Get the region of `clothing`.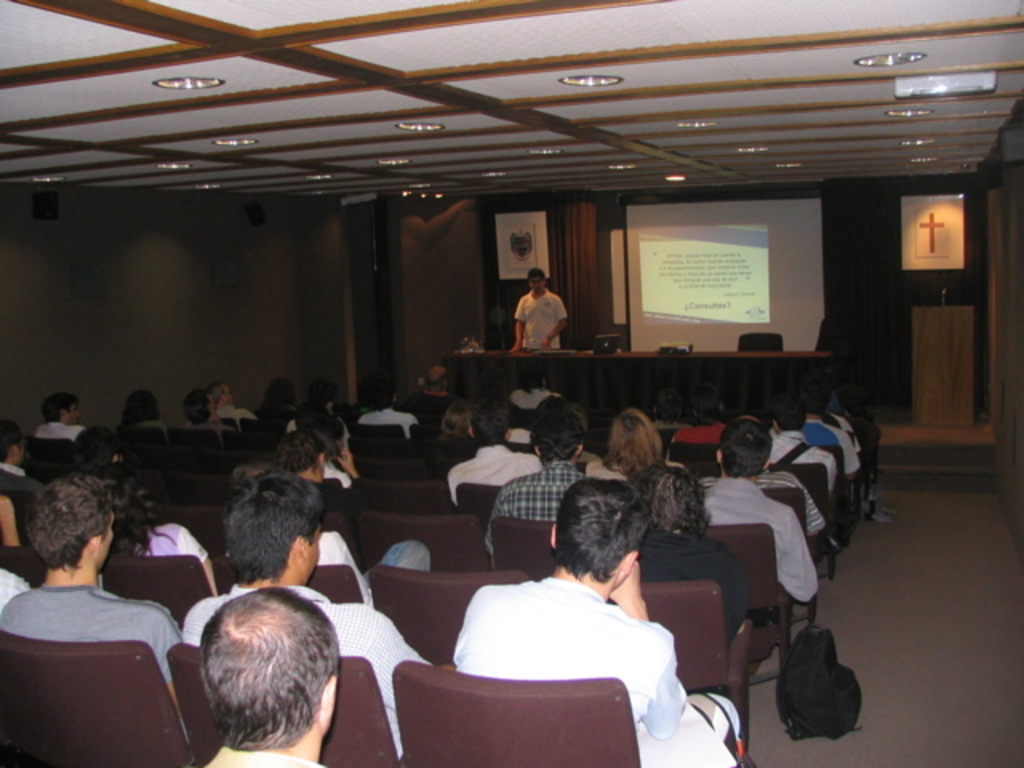
pyautogui.locateOnScreen(139, 522, 211, 566).
